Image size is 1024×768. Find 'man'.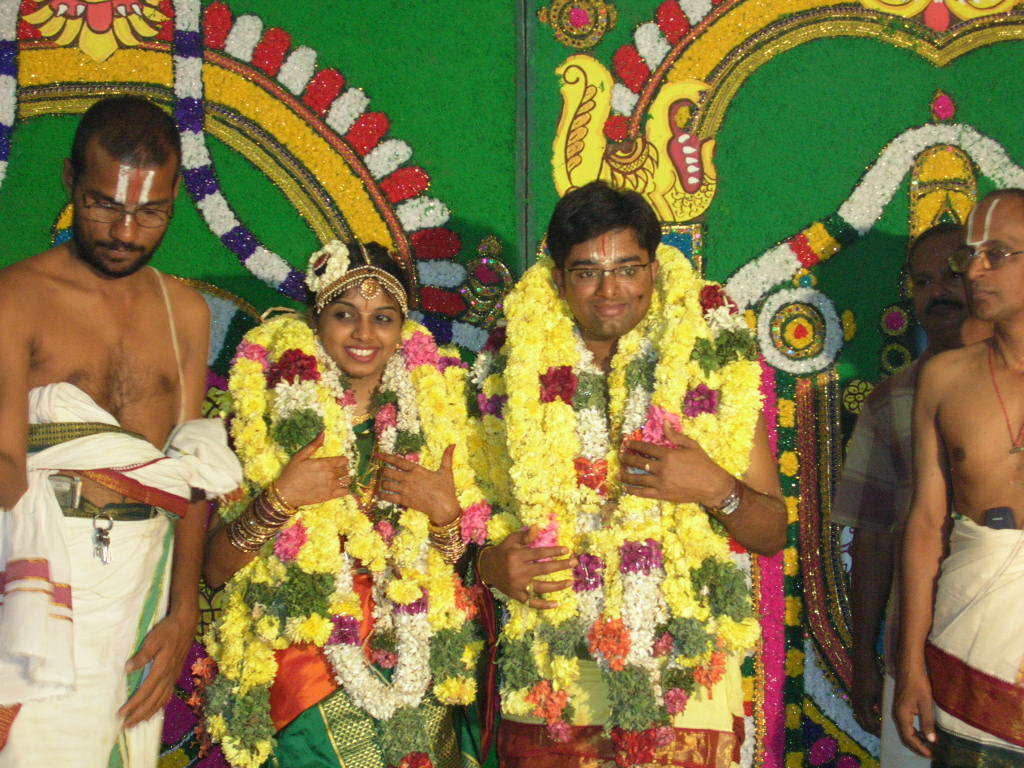
[831, 224, 999, 767].
